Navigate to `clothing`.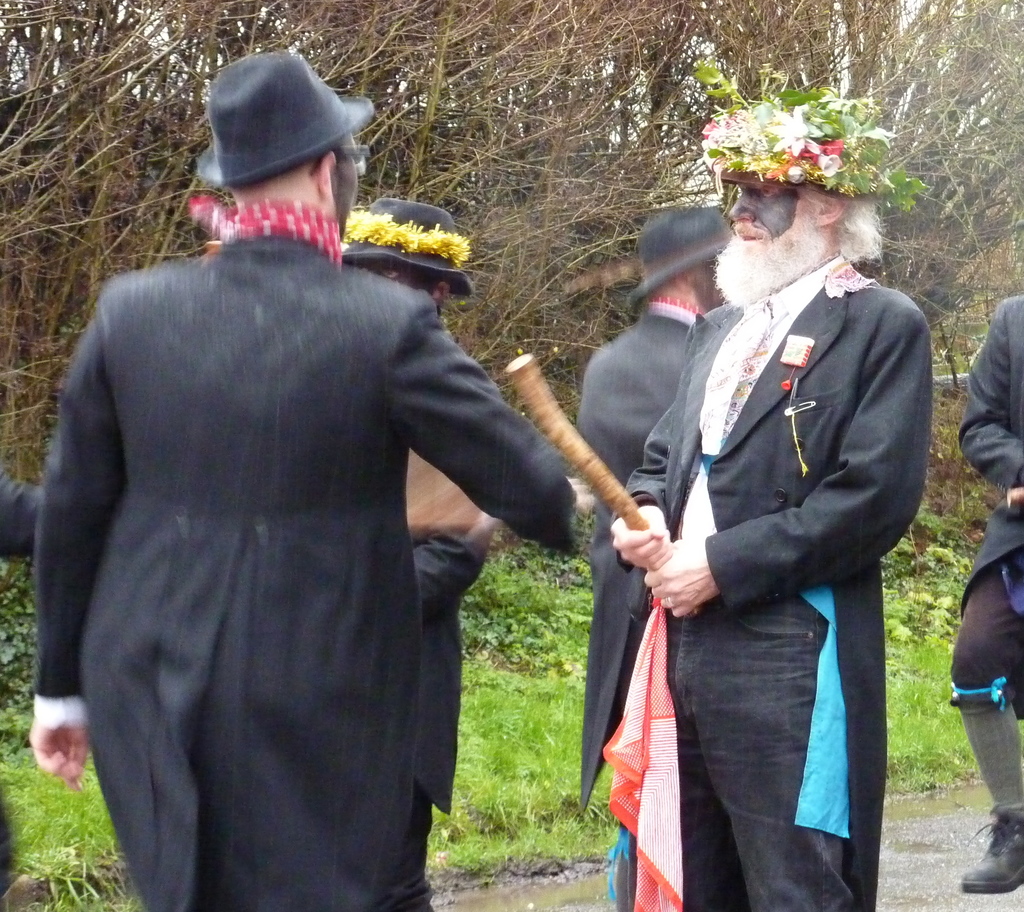
Navigation target: BBox(399, 428, 506, 897).
